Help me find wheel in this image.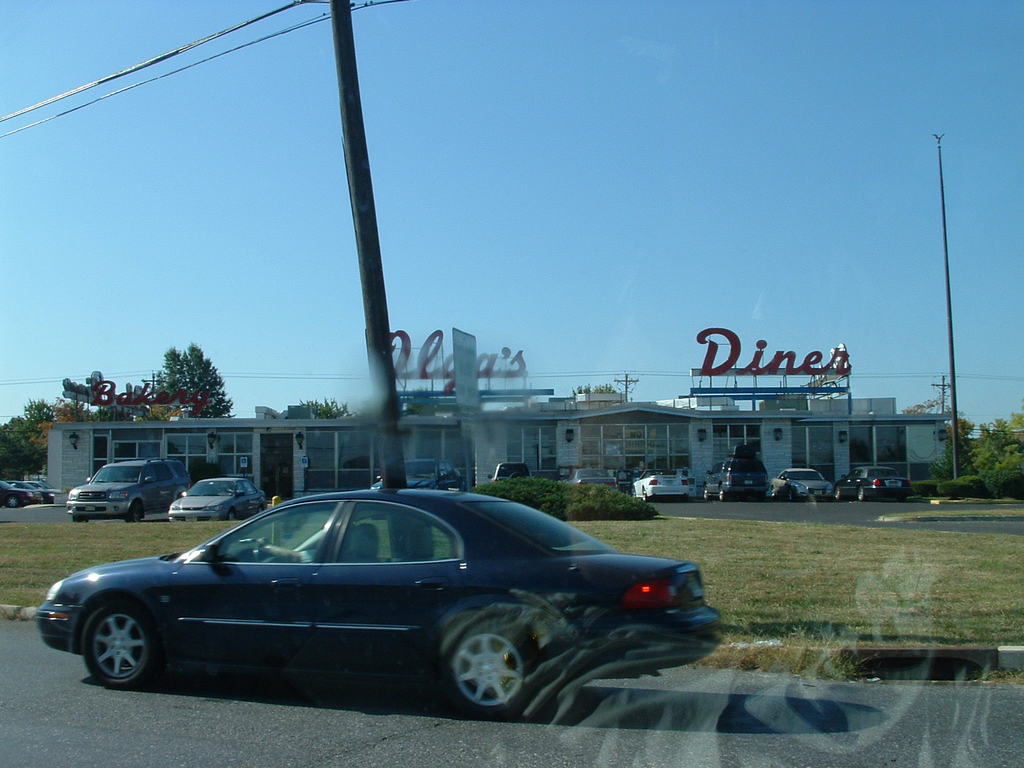
Found it: l=632, t=487, r=639, b=499.
